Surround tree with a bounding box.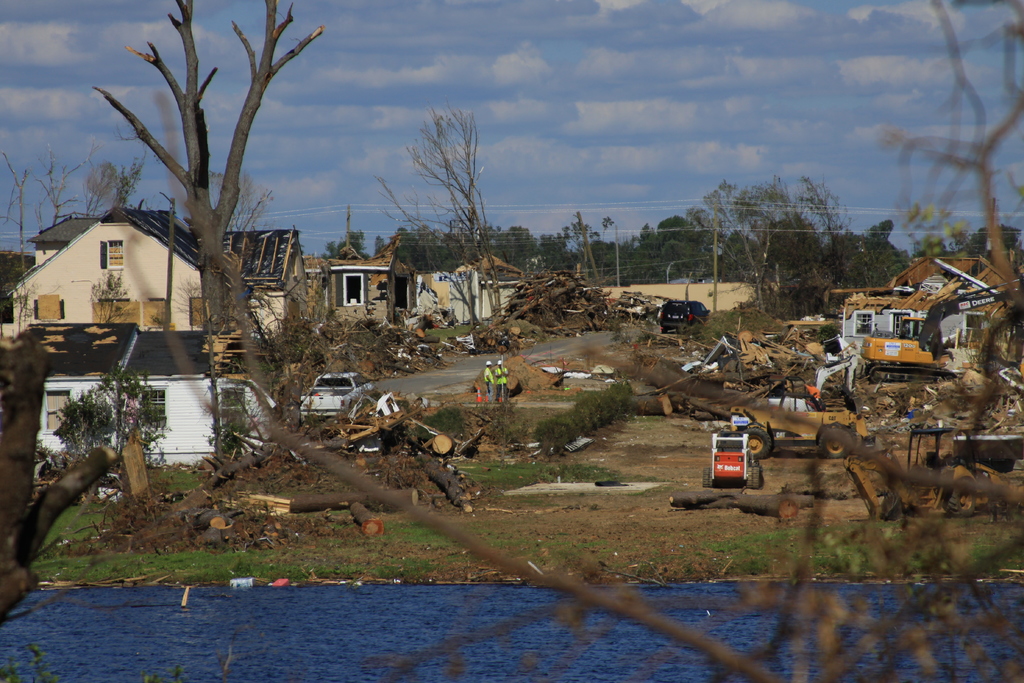
bbox=[402, 104, 500, 342].
